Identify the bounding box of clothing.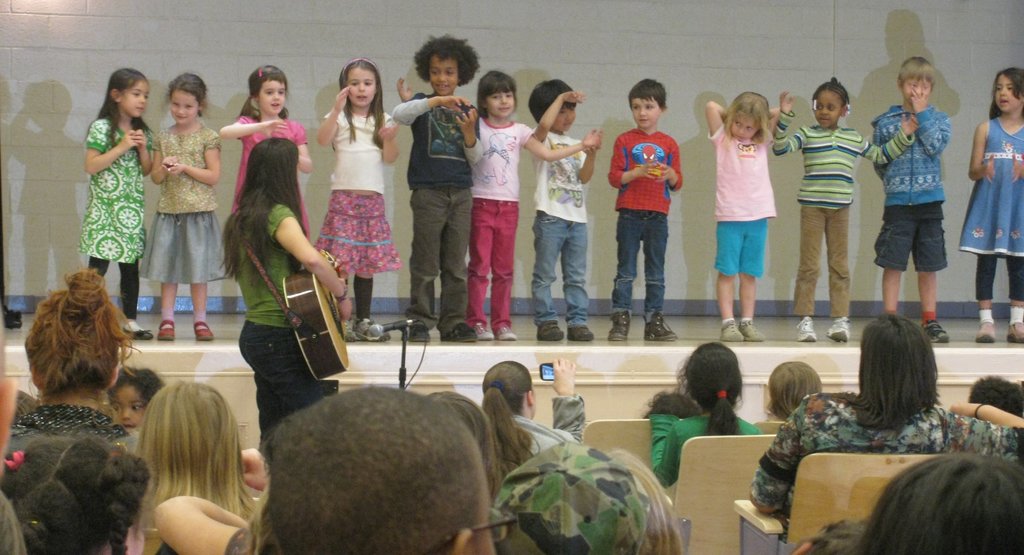
(x1=707, y1=124, x2=790, y2=297).
